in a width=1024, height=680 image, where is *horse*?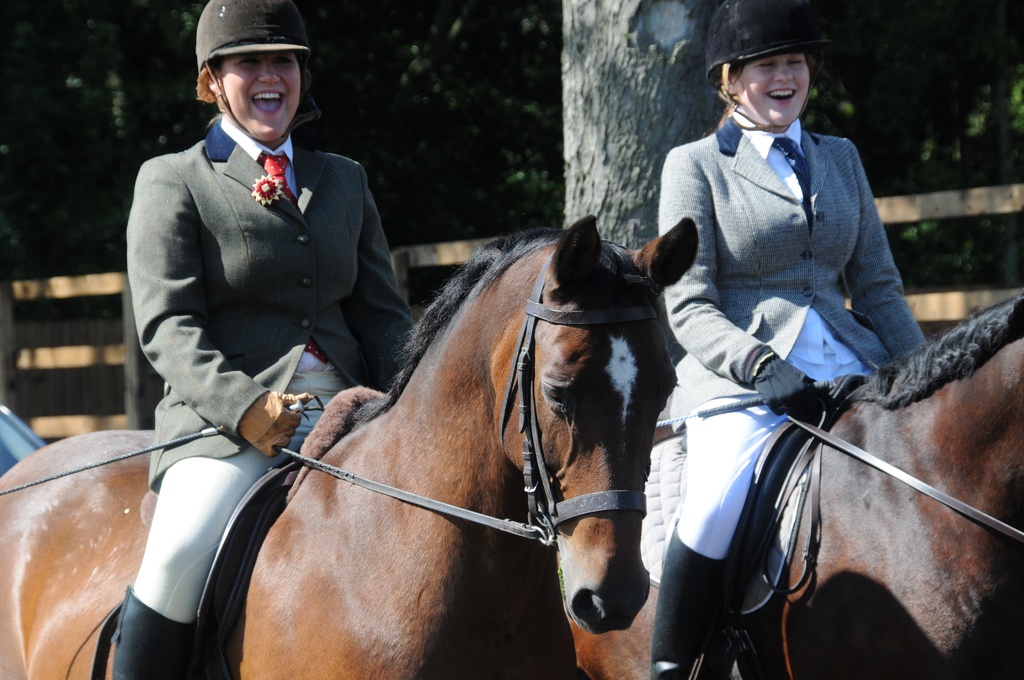
556, 288, 1023, 679.
